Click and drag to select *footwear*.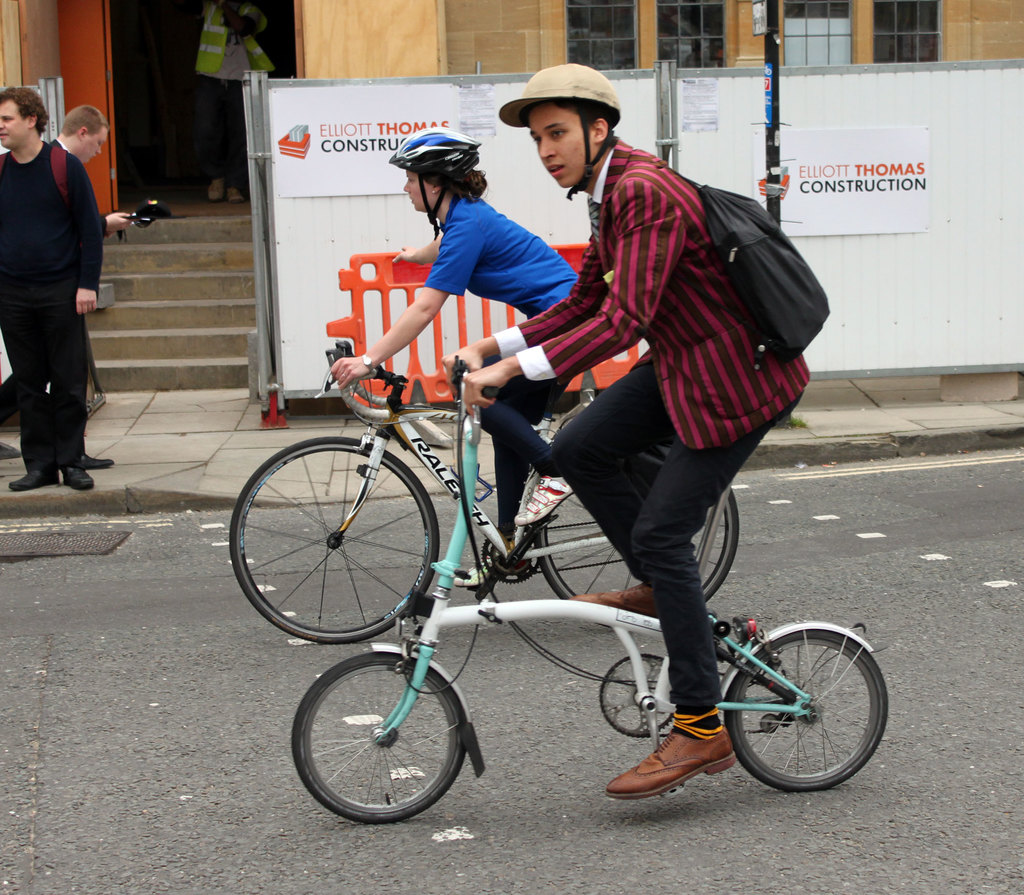
Selection: box=[633, 732, 743, 816].
